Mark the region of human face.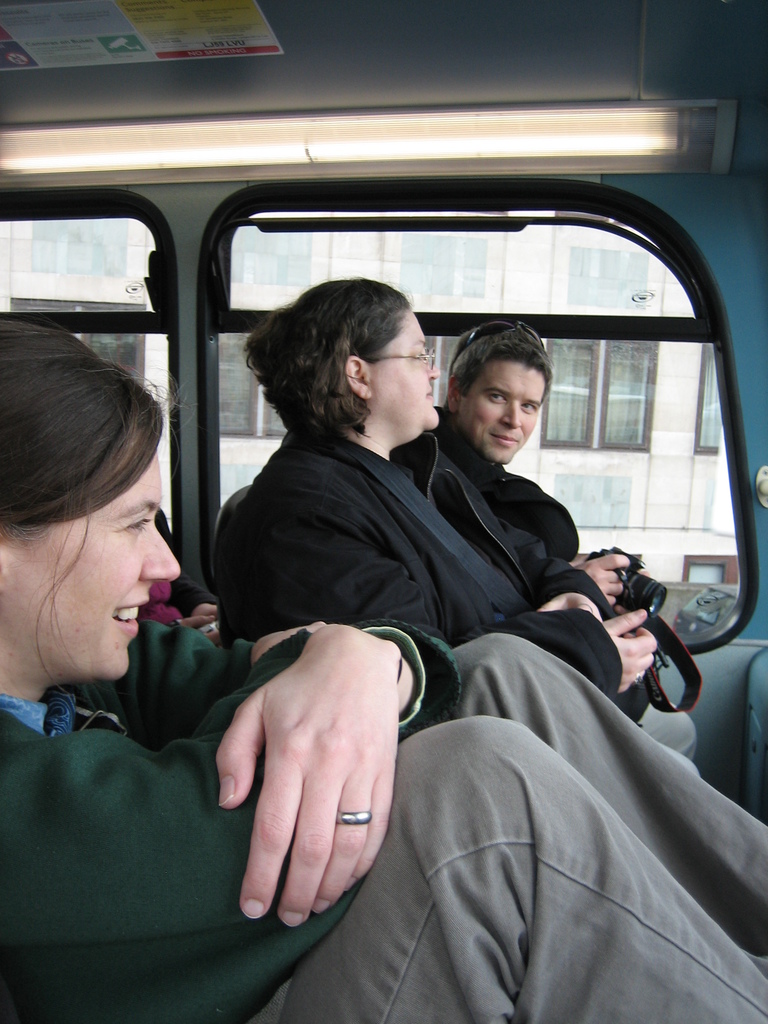
Region: (x1=367, y1=314, x2=440, y2=421).
